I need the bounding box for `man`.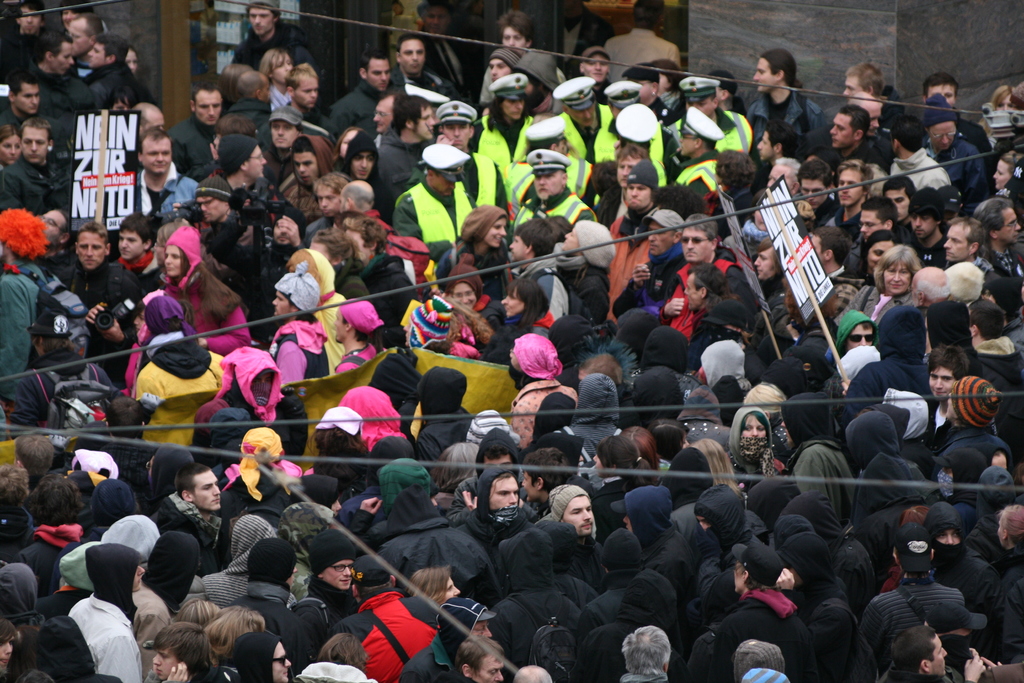
Here it is: {"left": 327, "top": 564, "right": 461, "bottom": 682}.
